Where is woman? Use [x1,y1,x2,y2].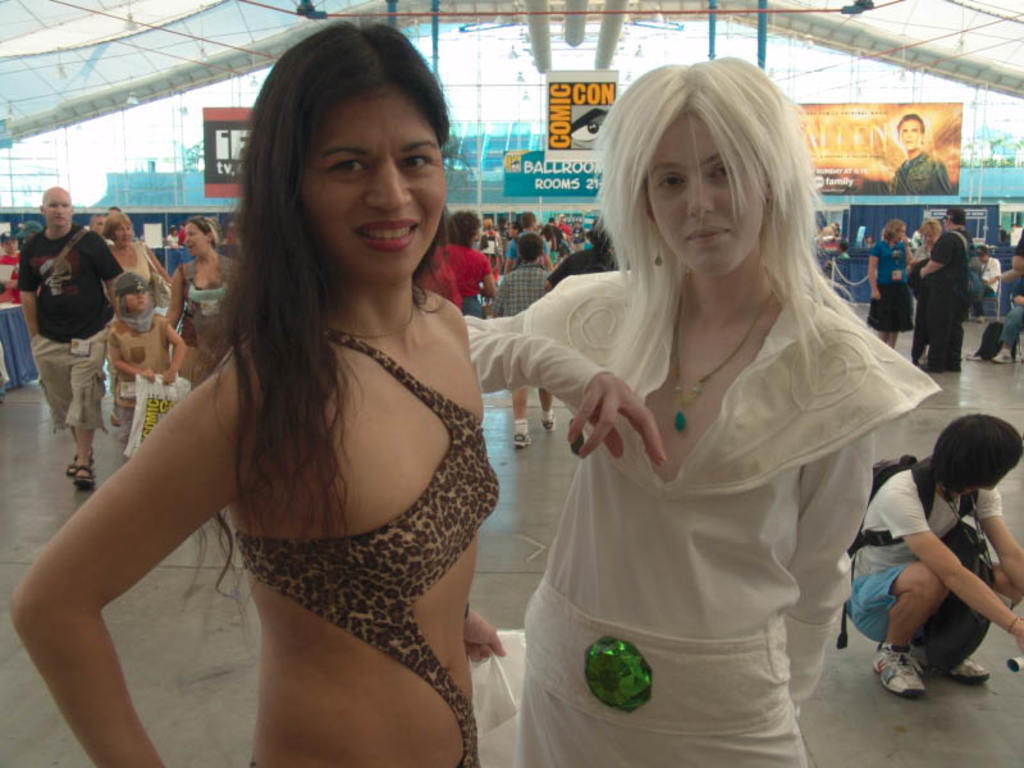
[166,219,234,388].
